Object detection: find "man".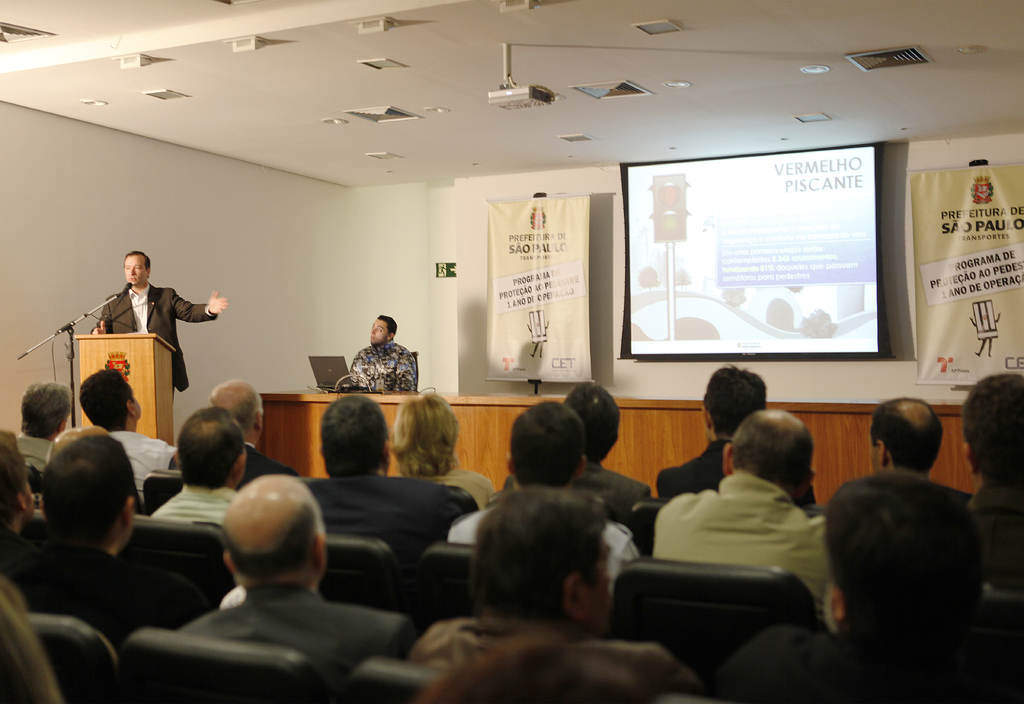
bbox(650, 366, 813, 514).
